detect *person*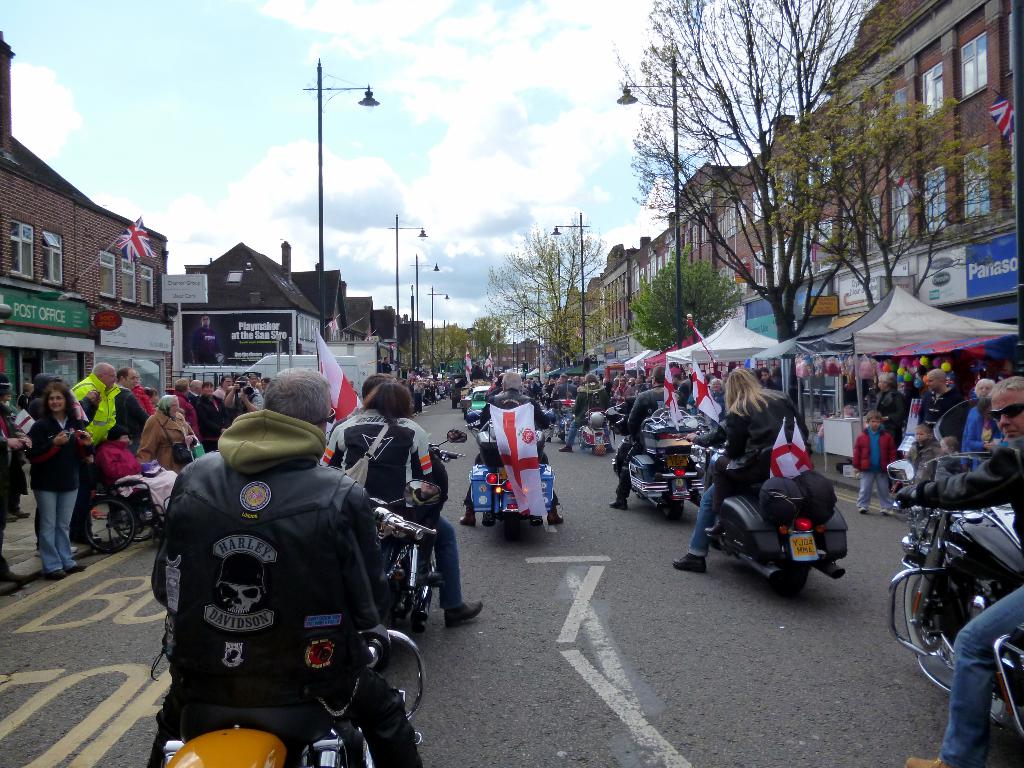
168/367/438/765
